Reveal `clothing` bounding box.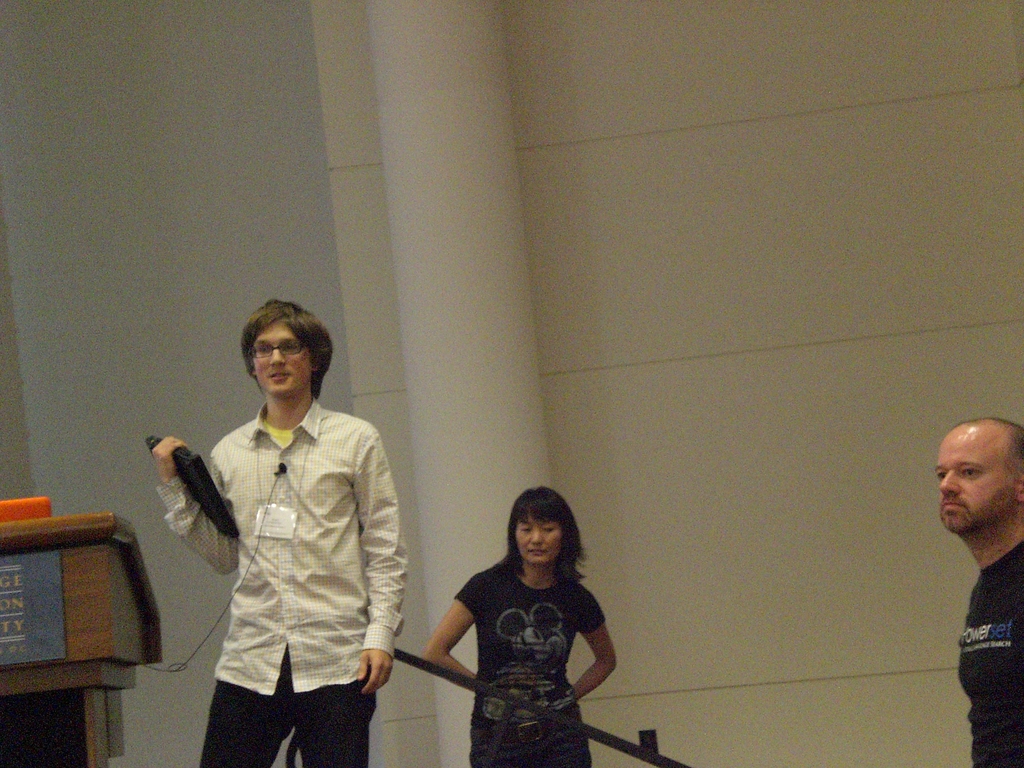
Revealed: <box>166,391,423,755</box>.
